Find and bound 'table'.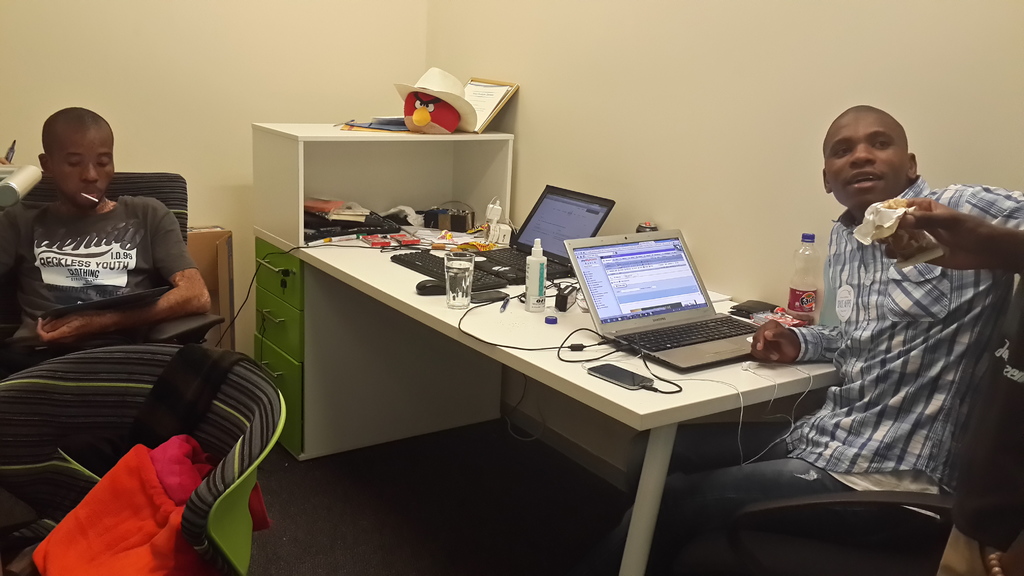
Bound: (left=239, top=209, right=895, bottom=510).
